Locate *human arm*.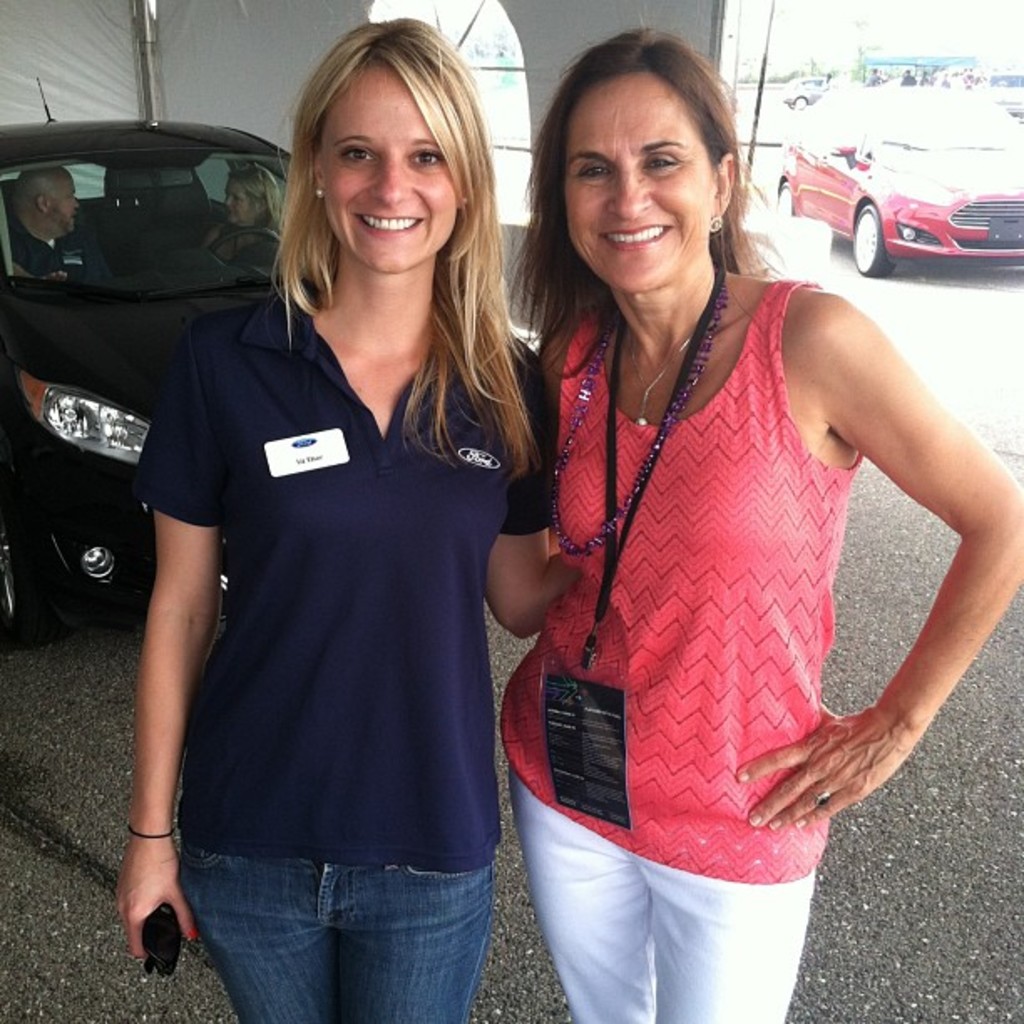
Bounding box: (left=482, top=341, right=614, bottom=644).
